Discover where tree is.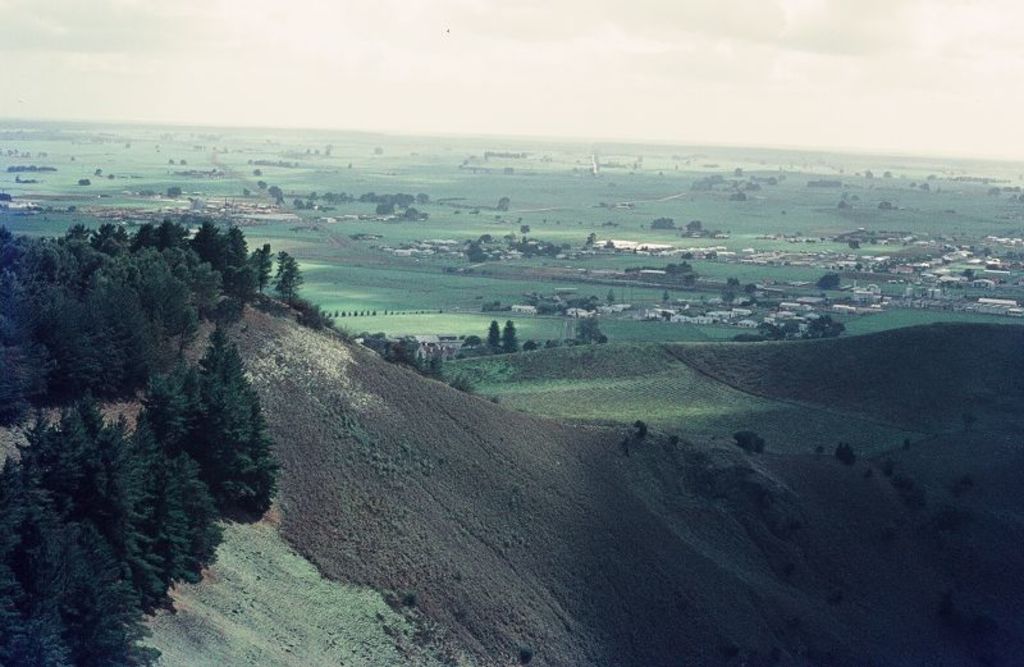
Discovered at select_region(300, 197, 355, 216).
